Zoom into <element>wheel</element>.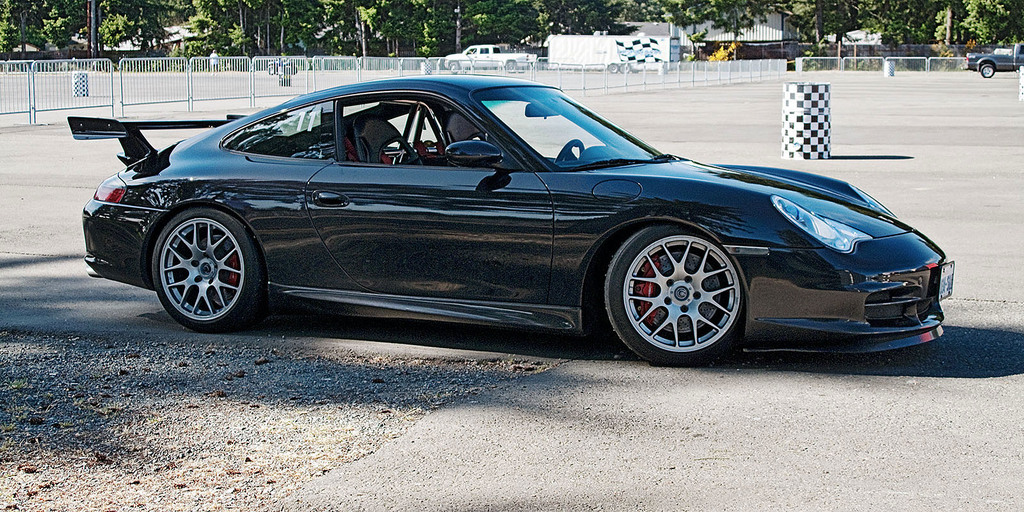
Zoom target: x1=604 y1=220 x2=748 y2=365.
